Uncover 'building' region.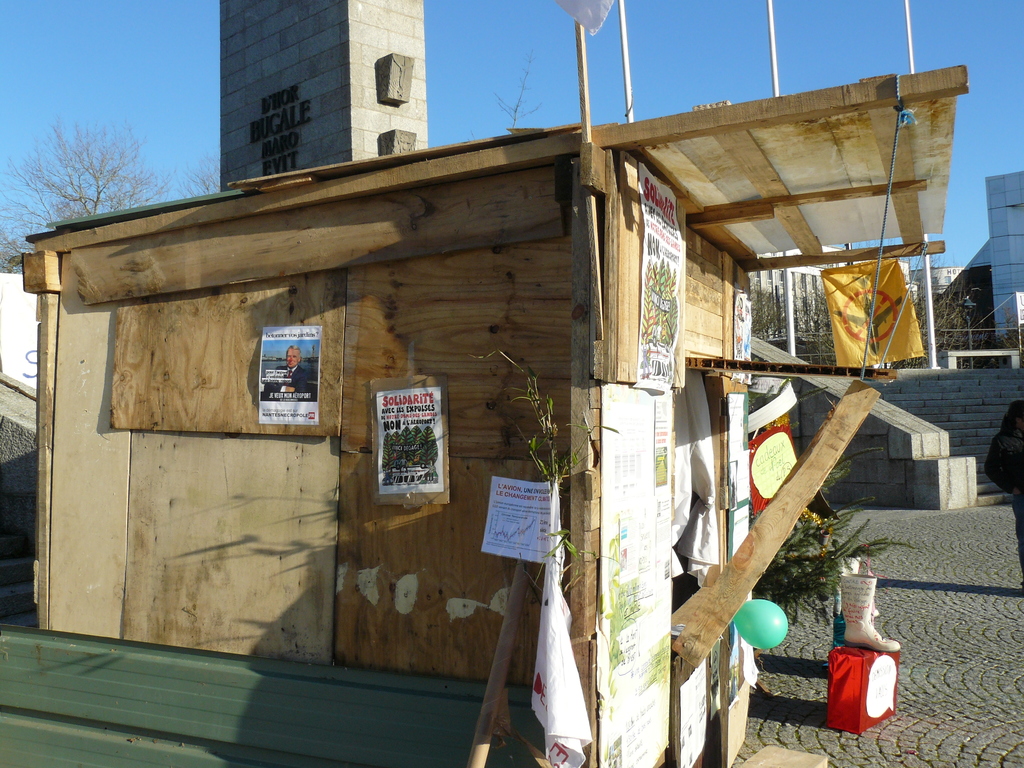
Uncovered: [748,245,990,364].
